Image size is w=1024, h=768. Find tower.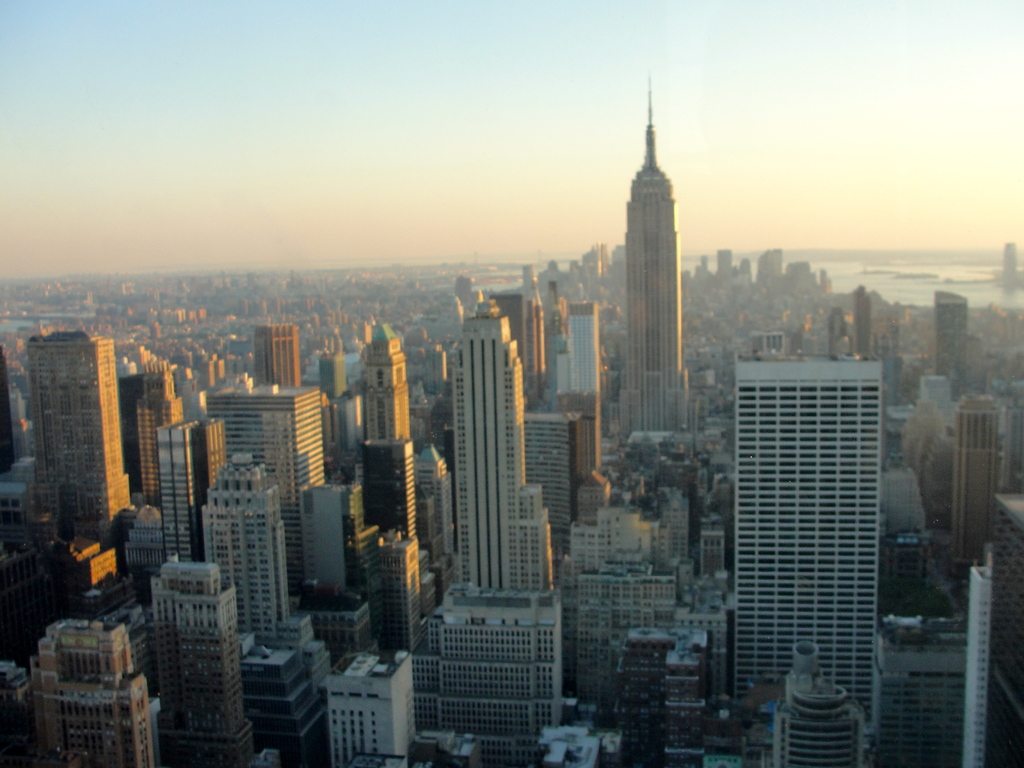
locate(735, 353, 877, 724).
